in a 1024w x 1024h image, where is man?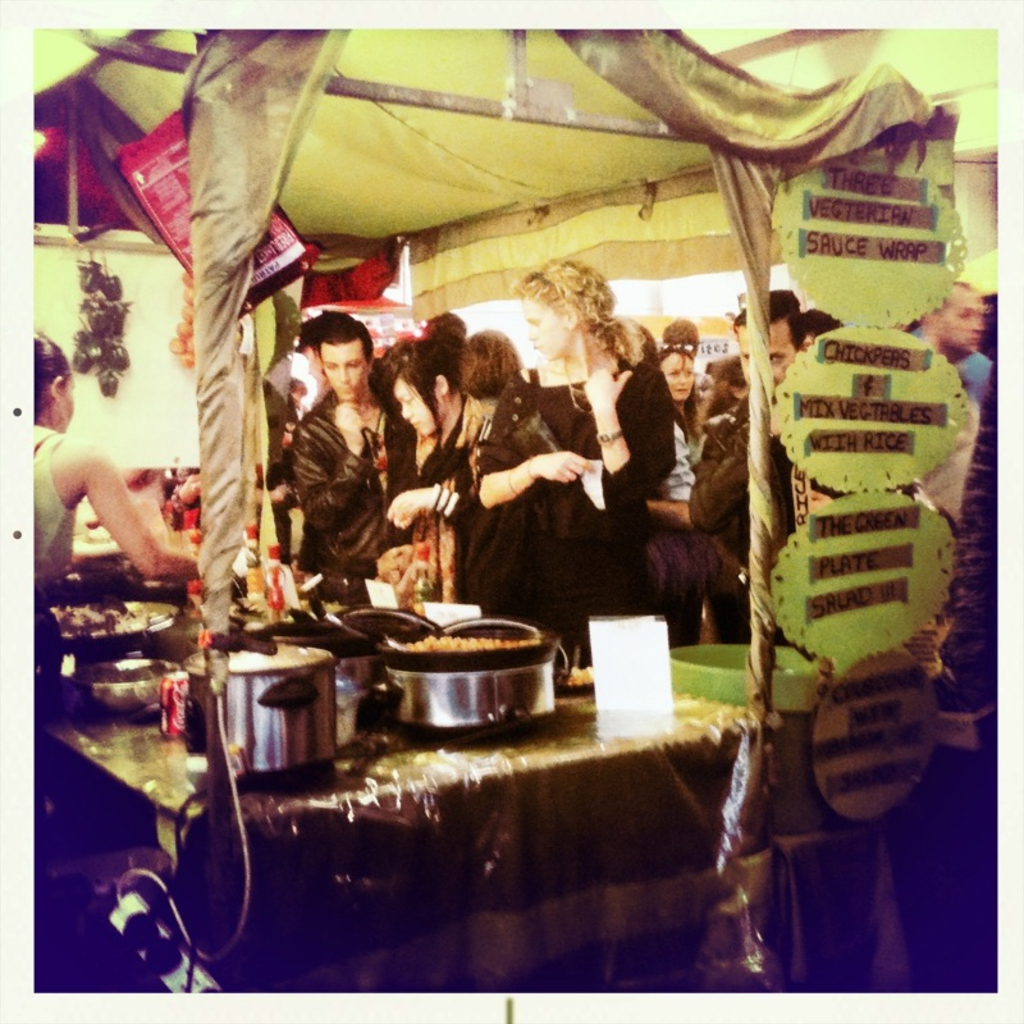
Rect(280, 308, 421, 581).
